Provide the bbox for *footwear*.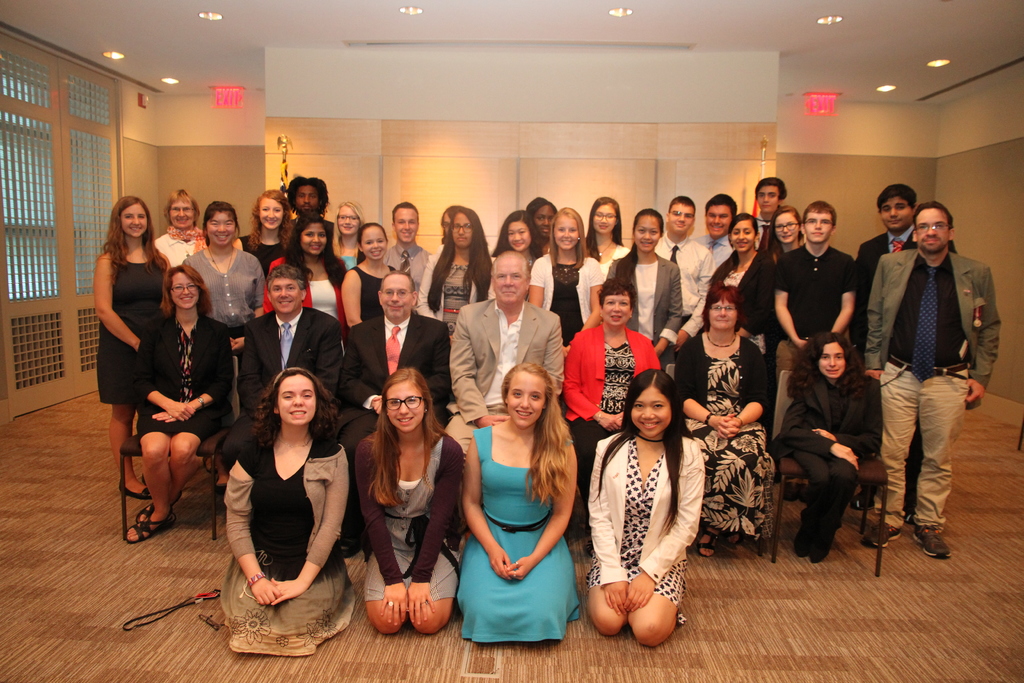
l=124, t=502, r=177, b=537.
